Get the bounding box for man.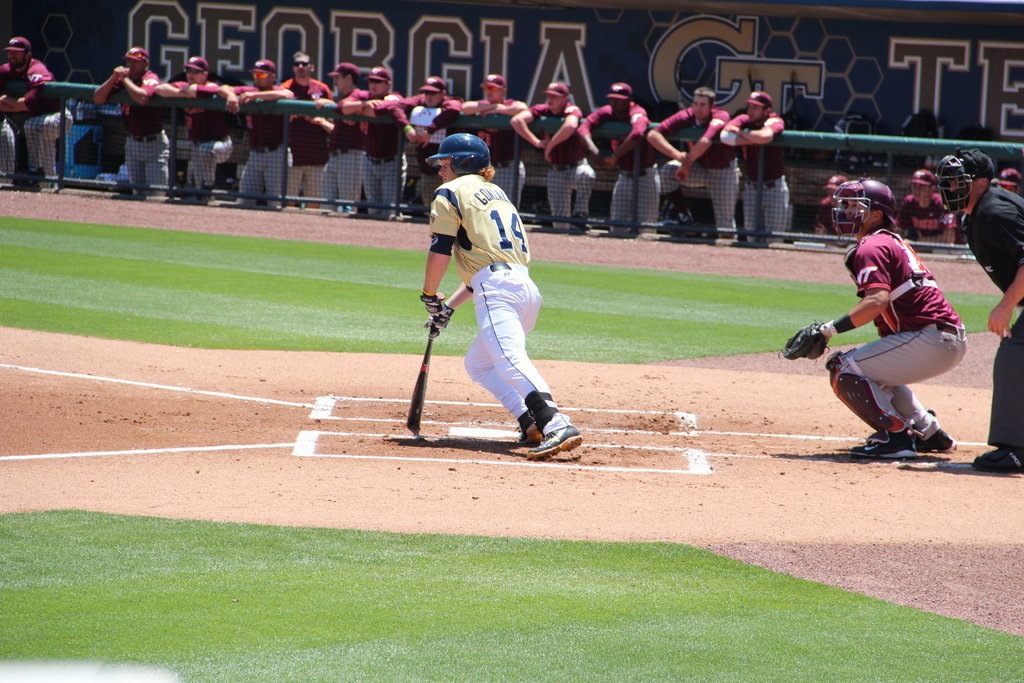
{"x1": 510, "y1": 85, "x2": 582, "y2": 229}.
